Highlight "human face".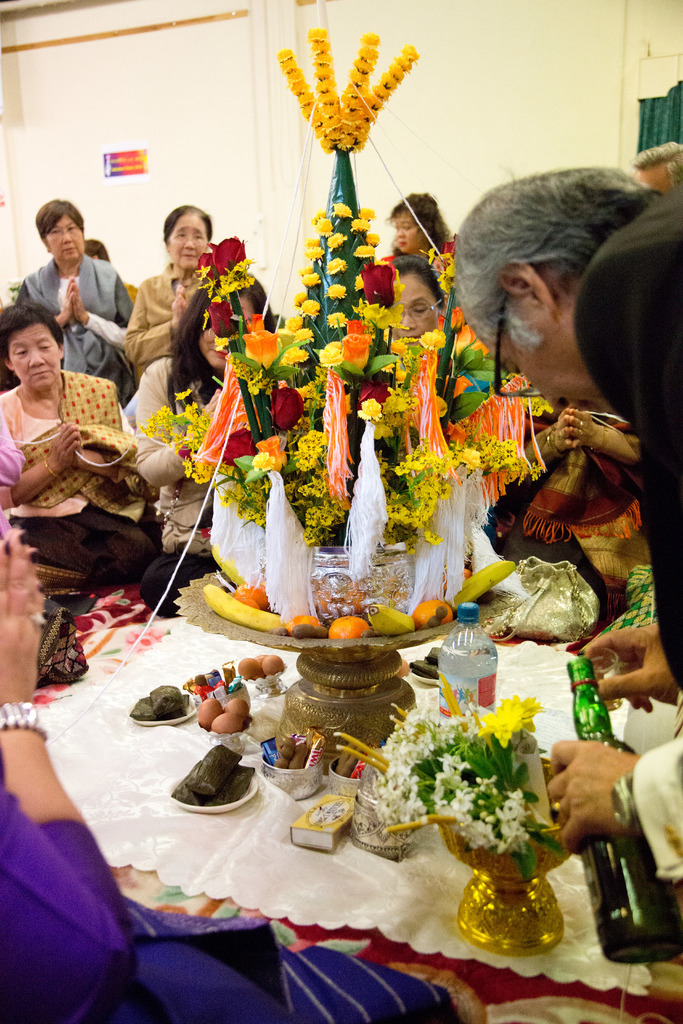
Highlighted region: rect(6, 339, 62, 396).
